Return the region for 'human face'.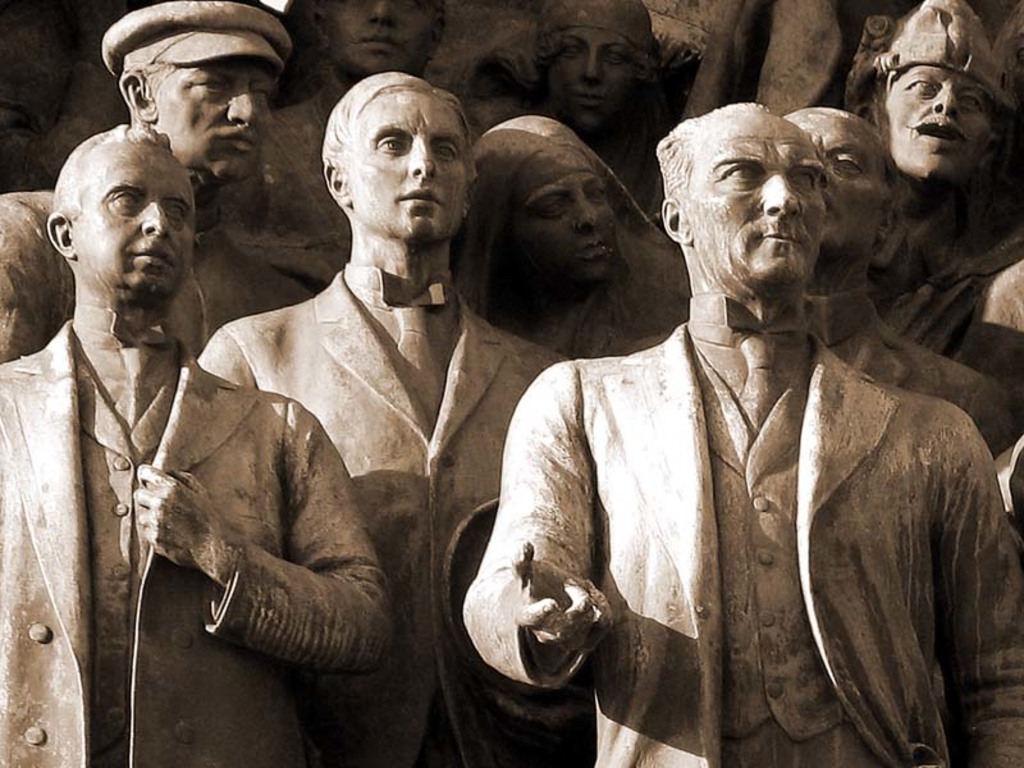
500, 146, 617, 276.
